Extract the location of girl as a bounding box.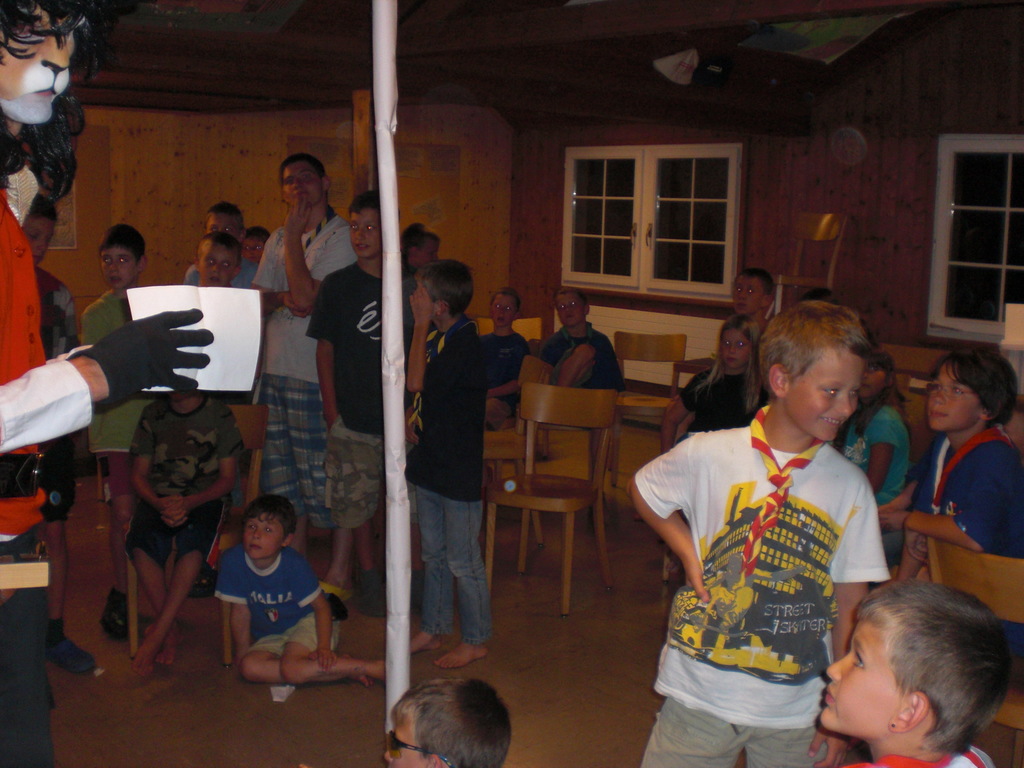
region(834, 339, 919, 525).
